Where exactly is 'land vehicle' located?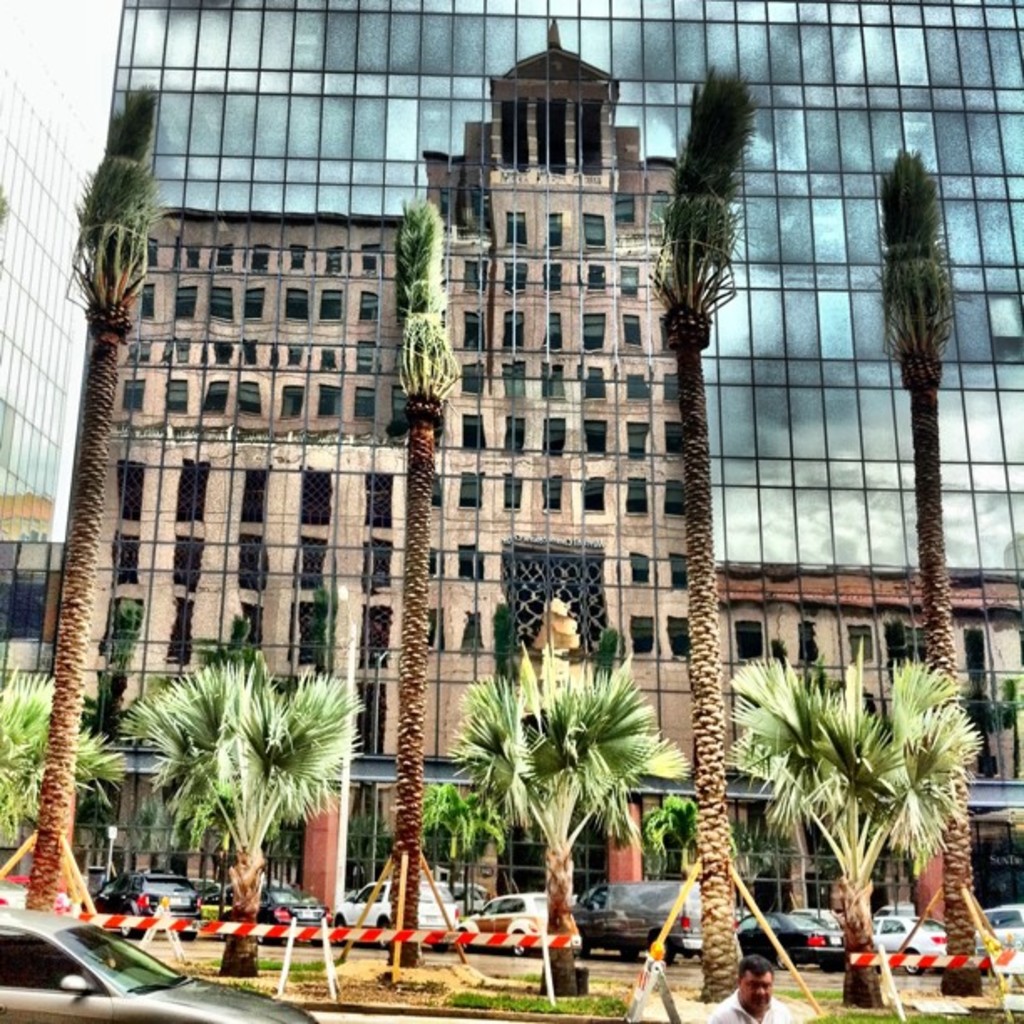
Its bounding box is region(328, 882, 457, 947).
